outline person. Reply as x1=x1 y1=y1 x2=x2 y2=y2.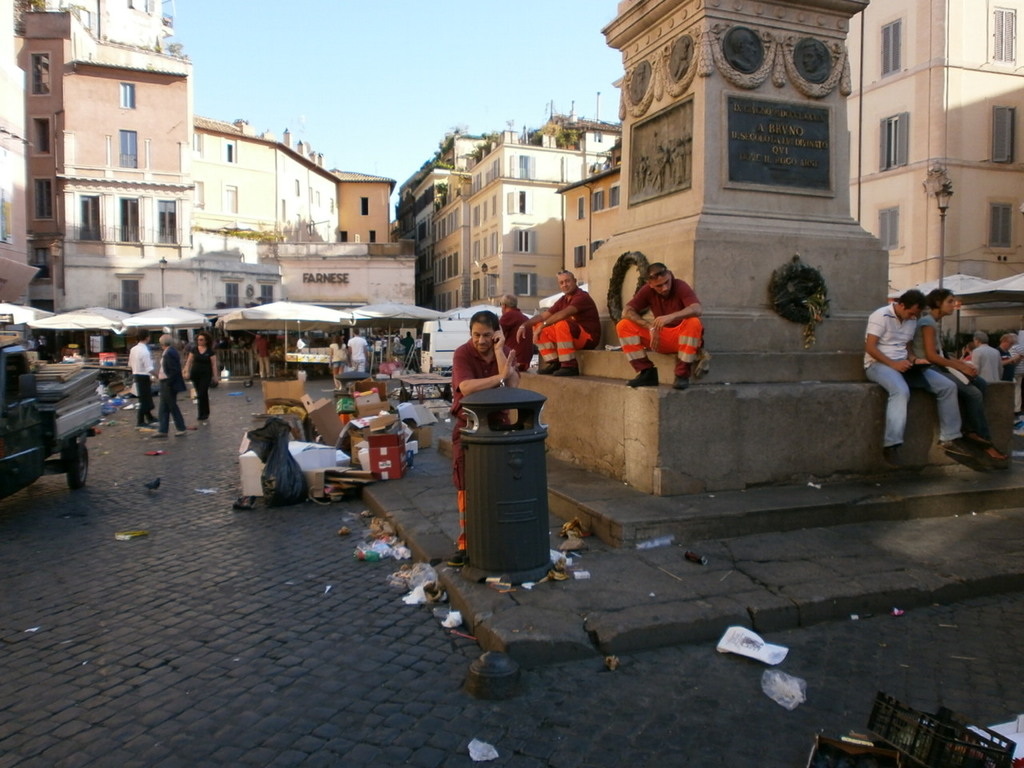
x1=621 y1=248 x2=700 y2=391.
